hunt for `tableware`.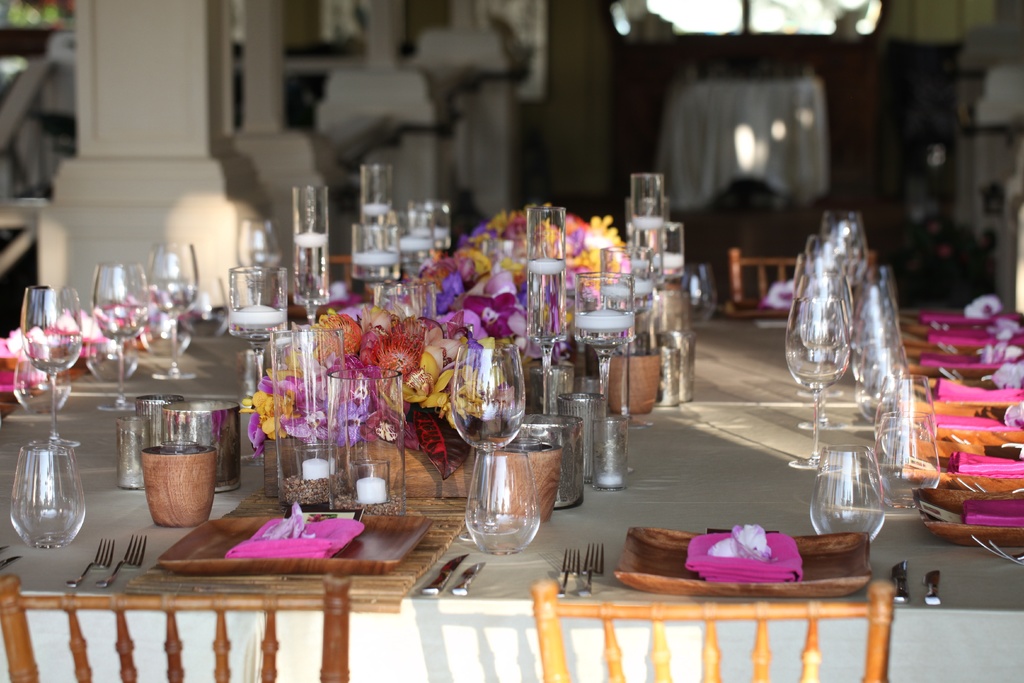
Hunted down at (819,211,867,283).
